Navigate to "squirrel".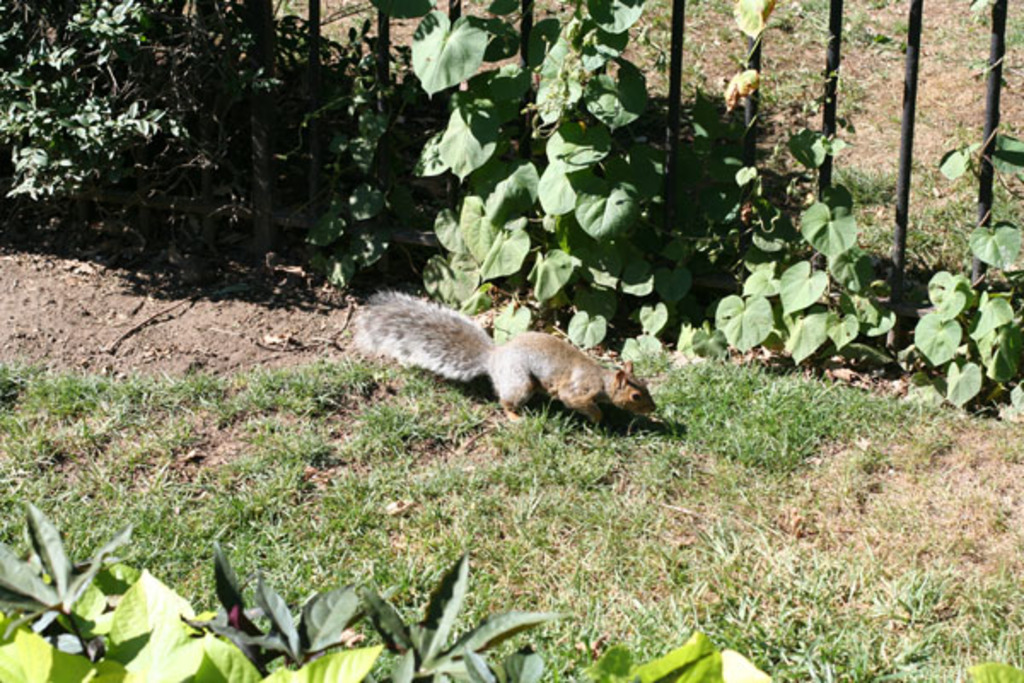
Navigation target: <bbox>352, 290, 664, 432</bbox>.
